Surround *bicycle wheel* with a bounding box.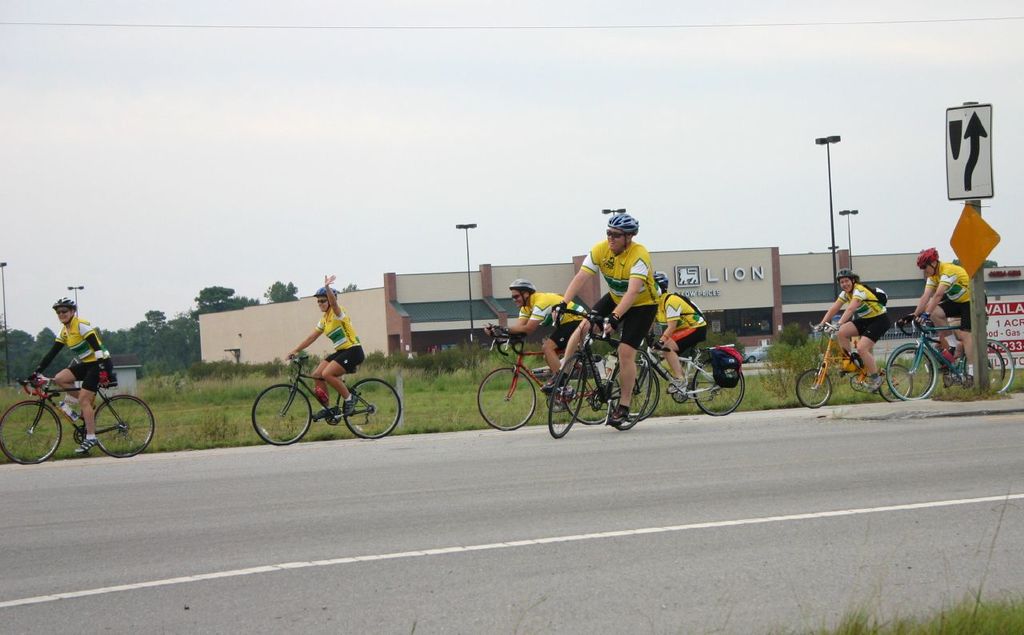
(94,391,154,457).
